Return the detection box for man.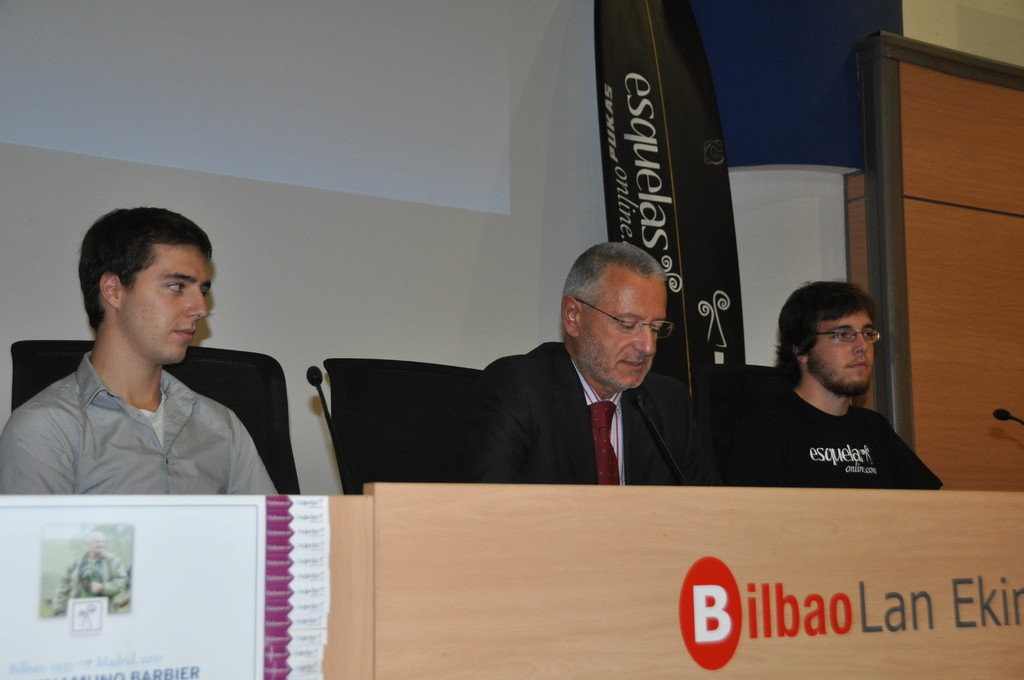
bbox=(456, 242, 711, 483).
